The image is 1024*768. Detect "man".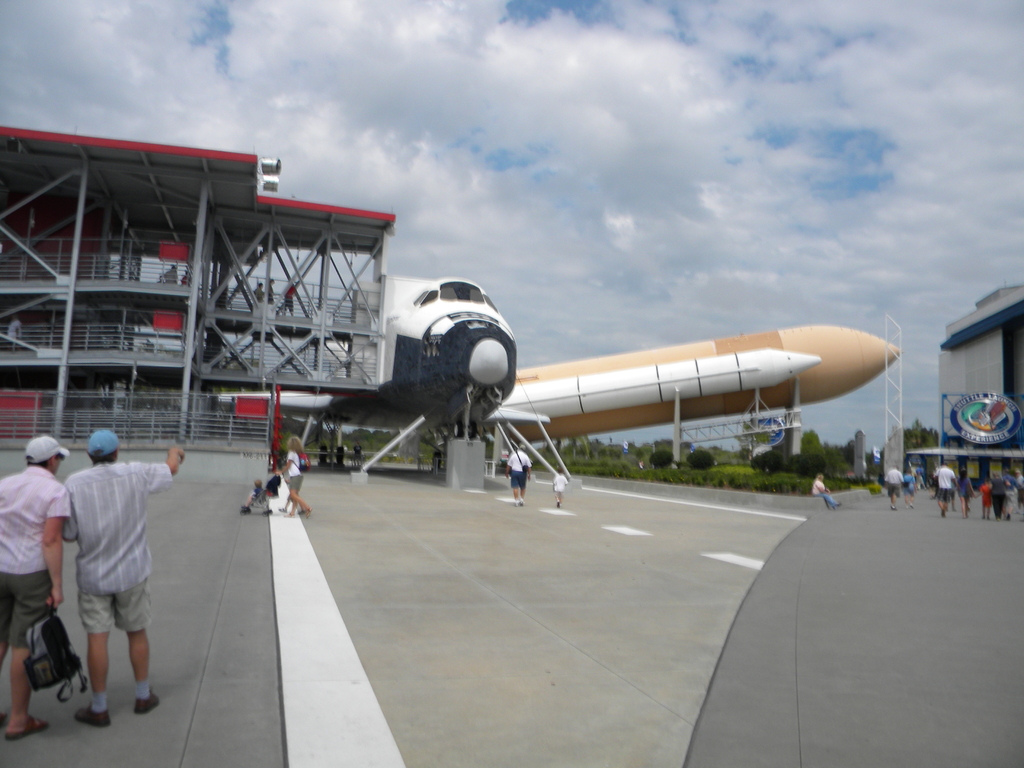
Detection: (x1=930, y1=458, x2=959, y2=516).
